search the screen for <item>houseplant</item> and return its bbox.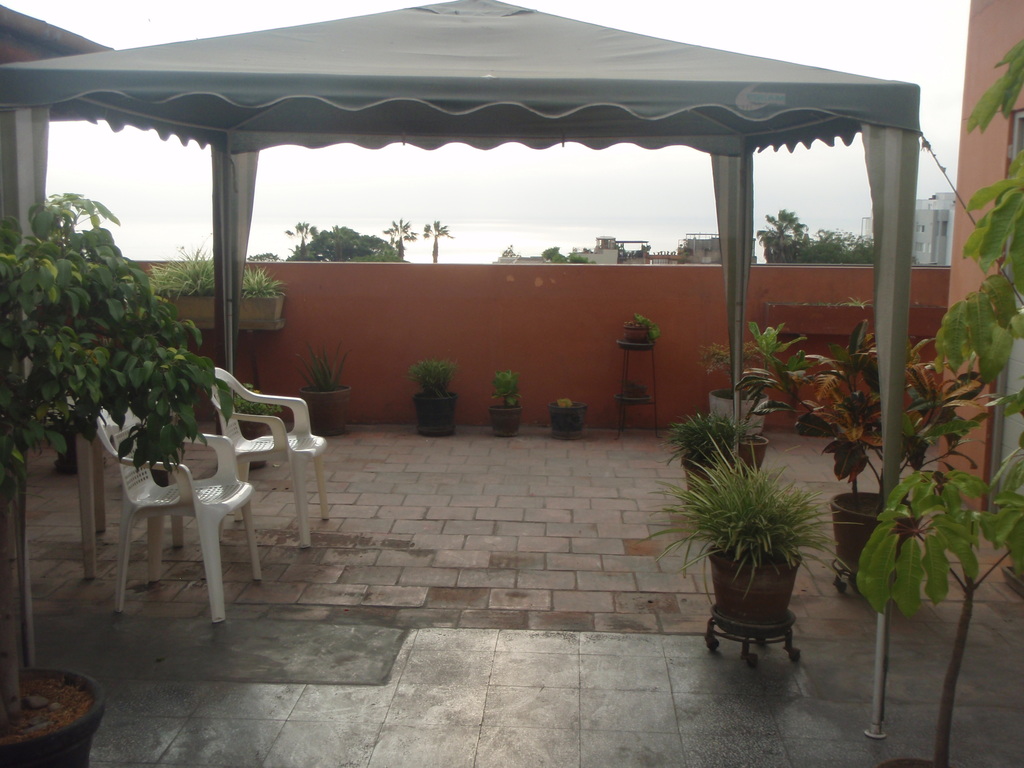
Found: x1=676 y1=413 x2=838 y2=666.
